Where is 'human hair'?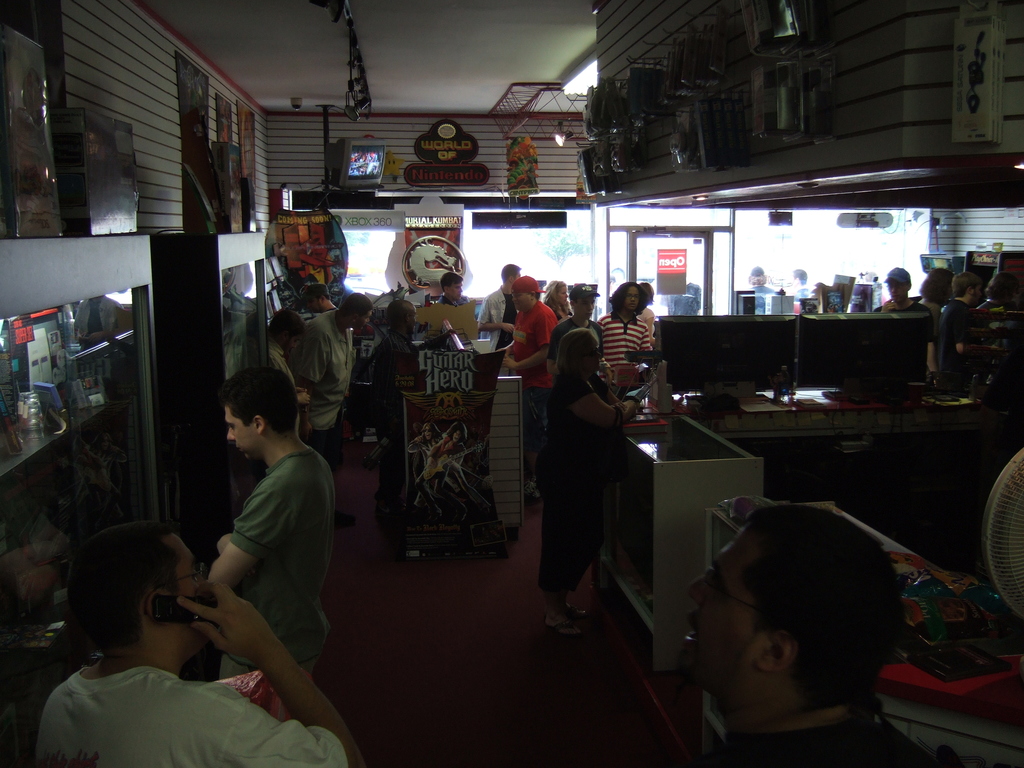
271 311 306 340.
